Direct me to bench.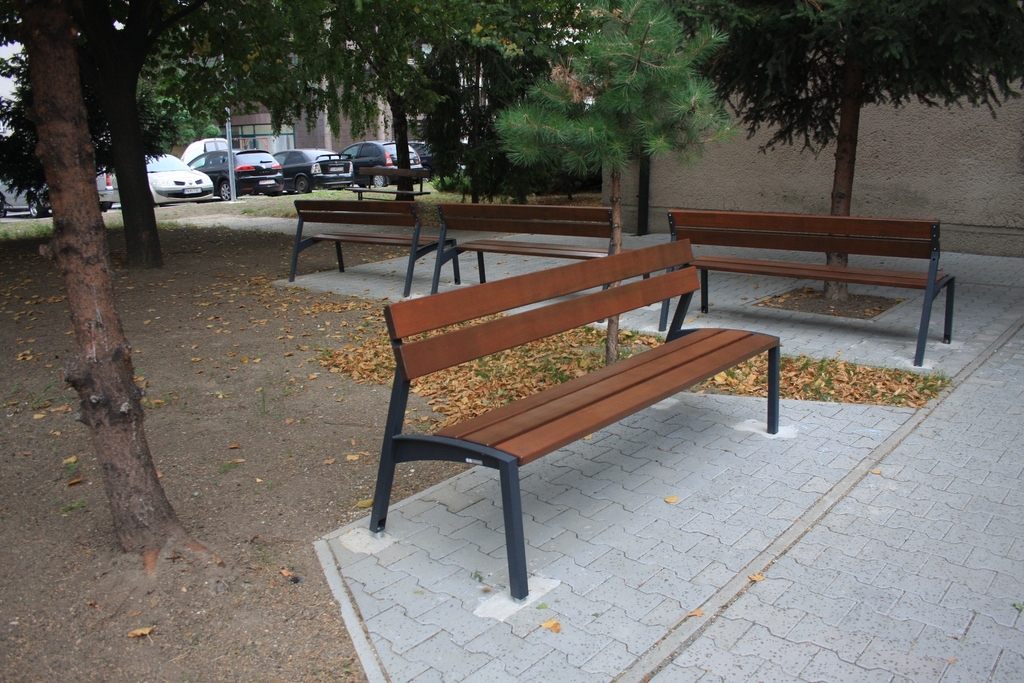
Direction: <region>428, 209, 657, 309</region>.
